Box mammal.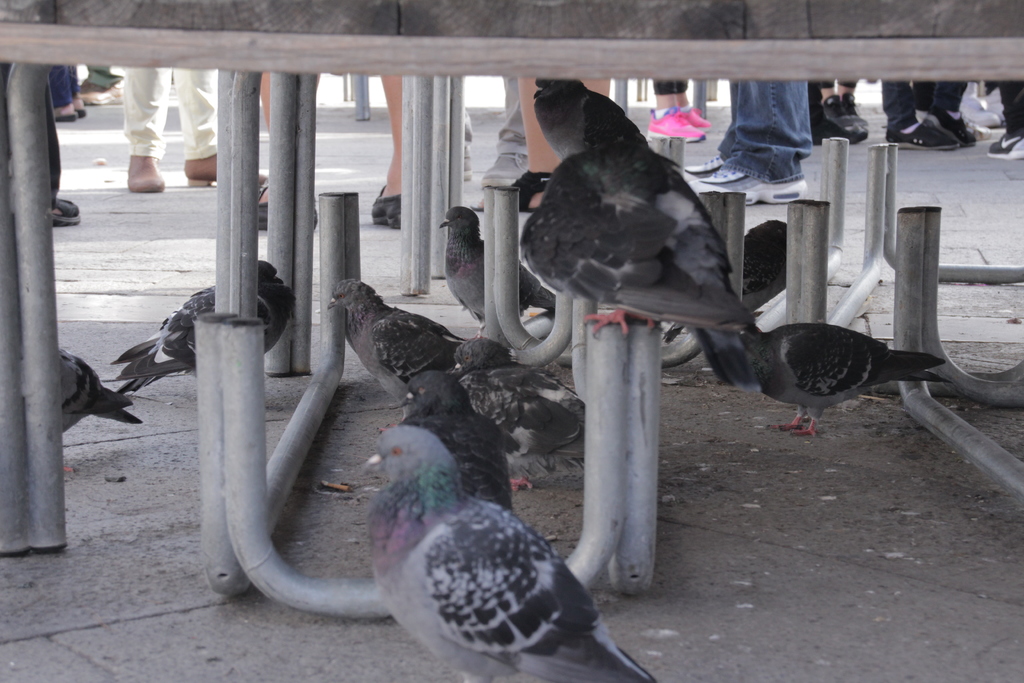
[x1=504, y1=72, x2=609, y2=210].
